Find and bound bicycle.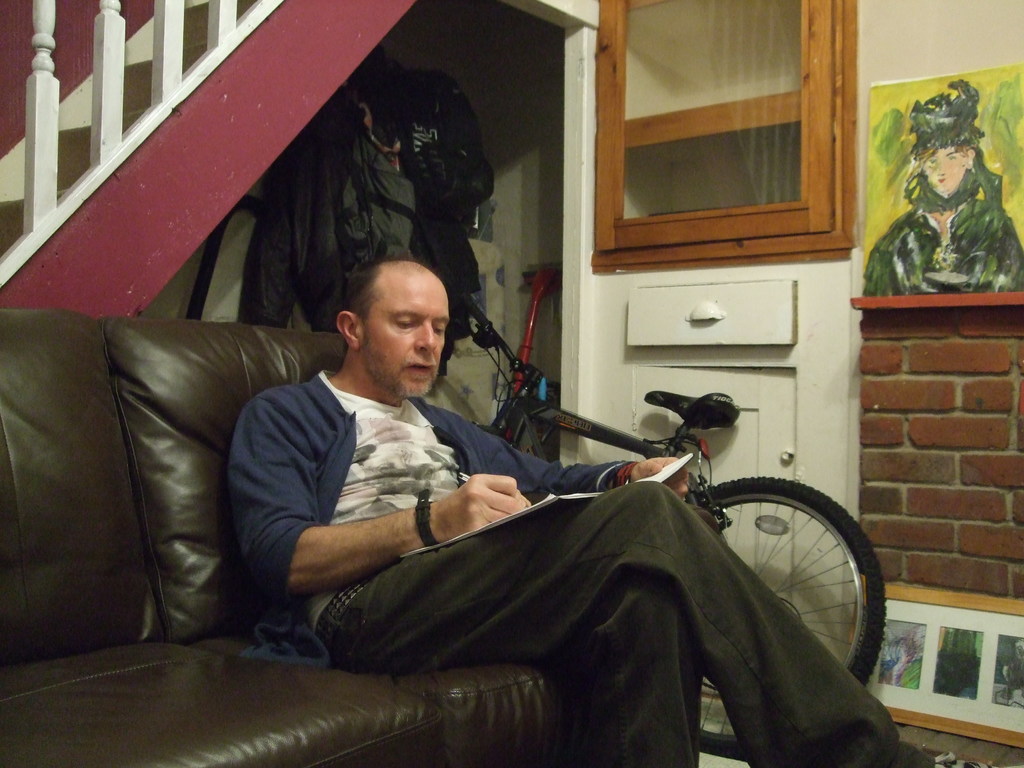
Bound: locate(456, 278, 886, 762).
